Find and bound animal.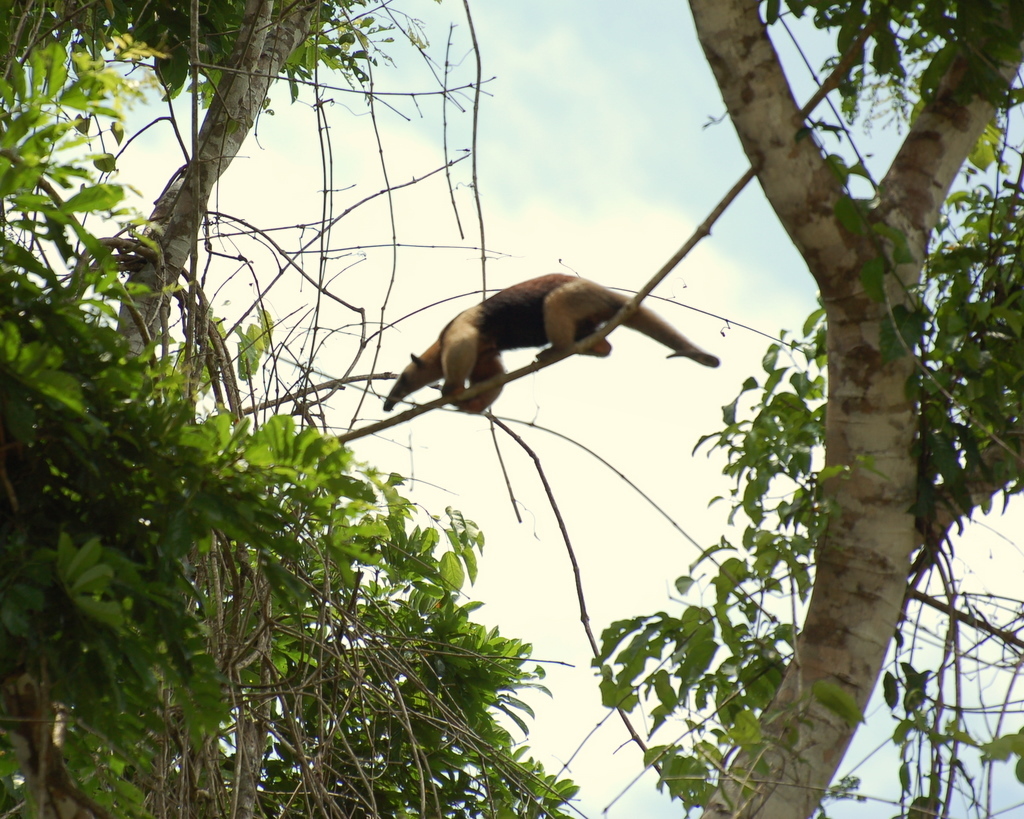
Bound: (left=380, top=272, right=715, bottom=417).
